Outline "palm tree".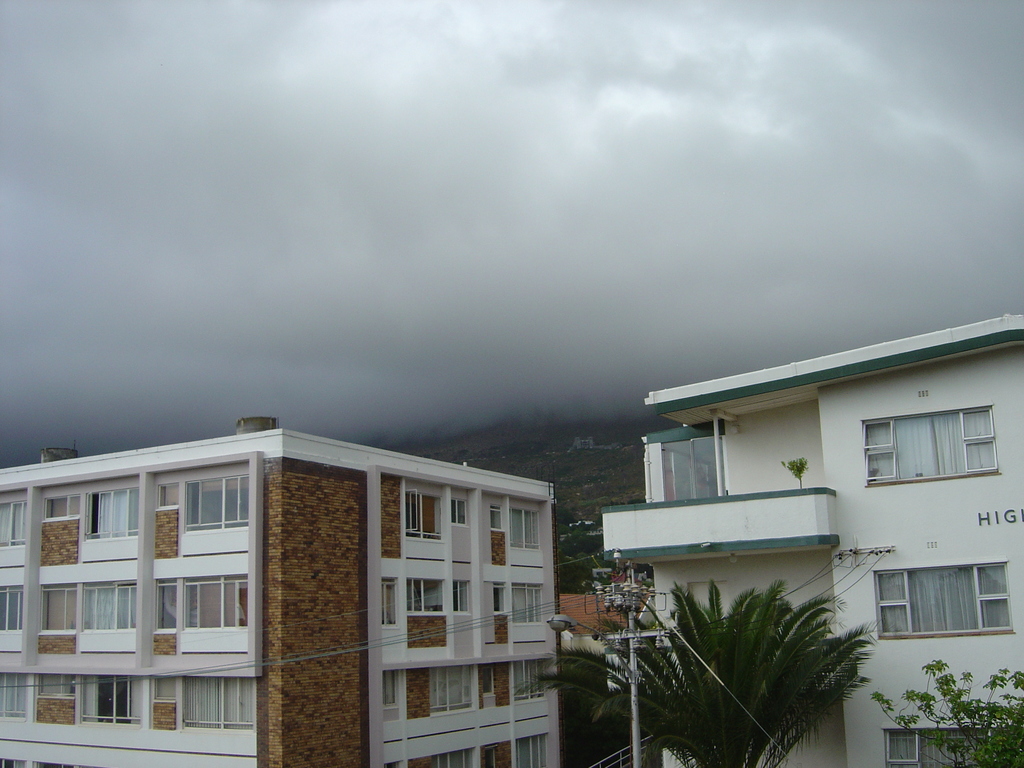
Outline: [x1=611, y1=601, x2=881, y2=748].
